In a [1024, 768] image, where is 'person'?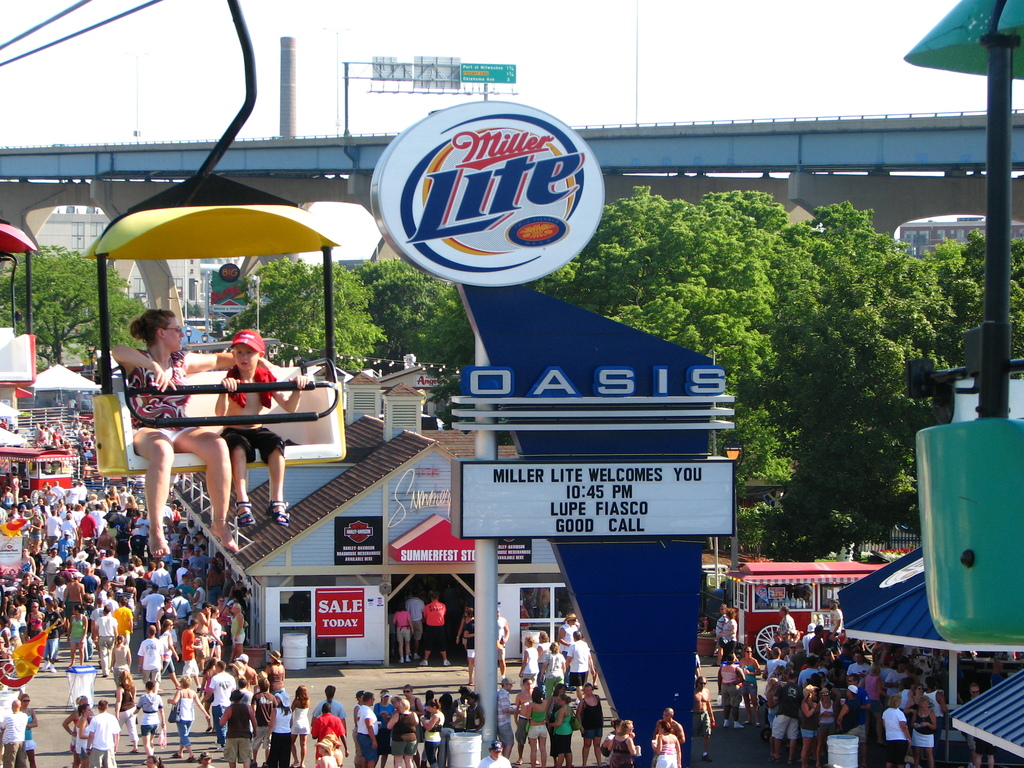
l=138, t=575, r=160, b=625.
